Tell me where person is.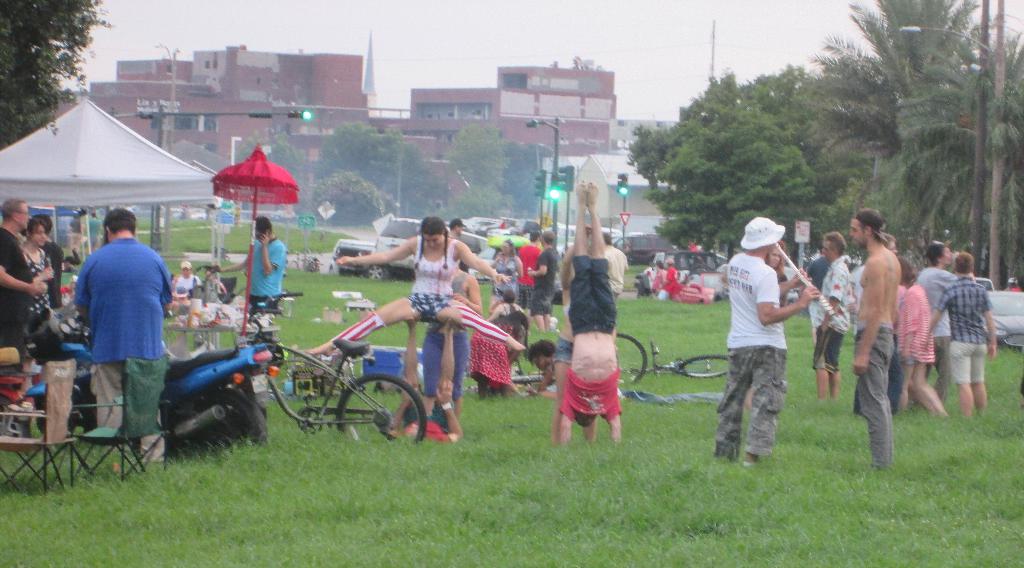
person is at <box>0,190,52,364</box>.
